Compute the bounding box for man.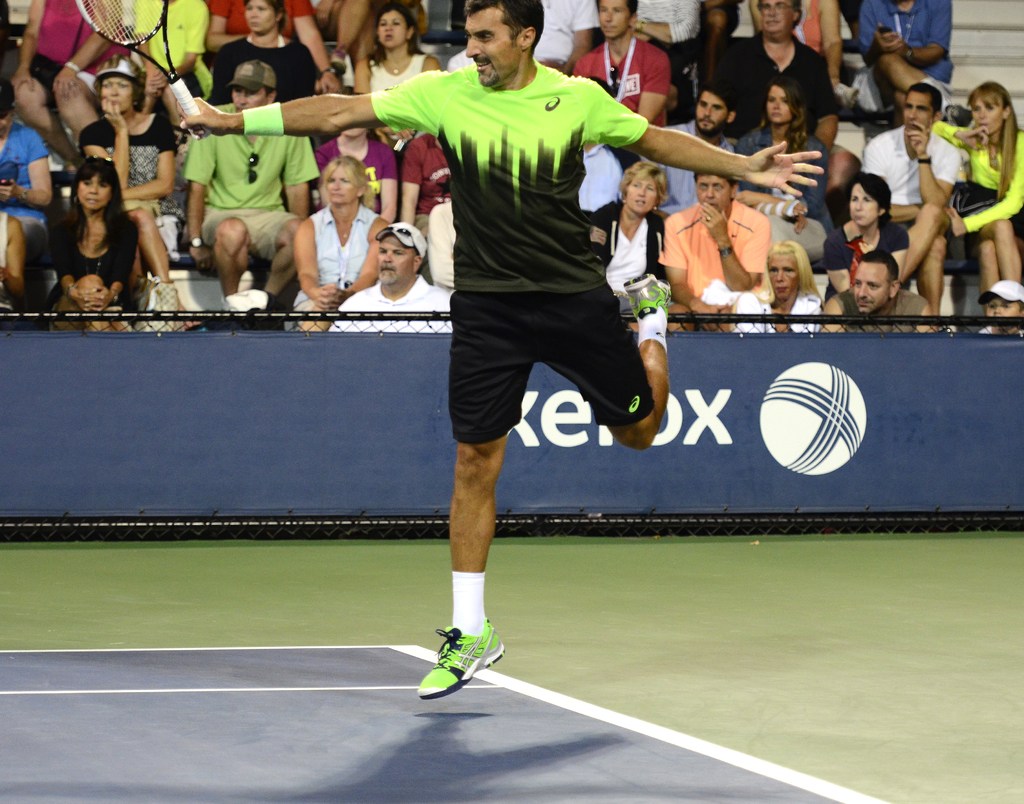
846:0:976:131.
